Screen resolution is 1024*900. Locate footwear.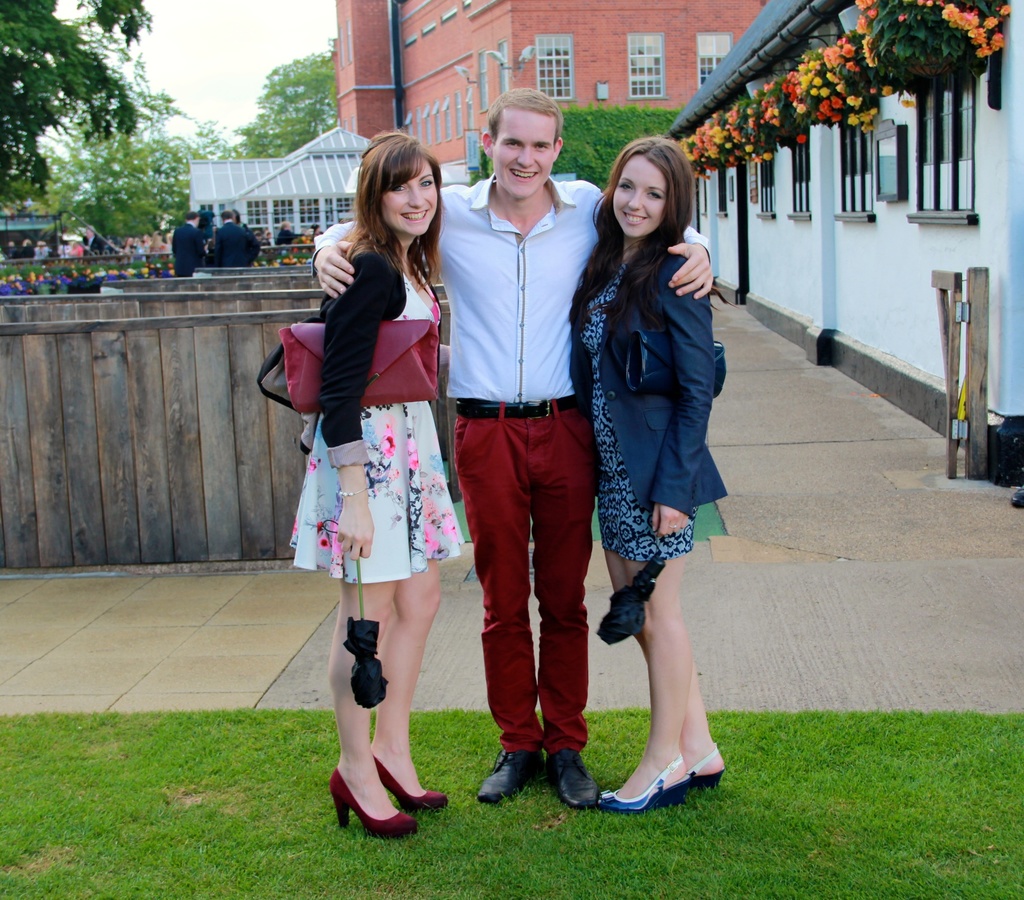
371 751 450 814.
